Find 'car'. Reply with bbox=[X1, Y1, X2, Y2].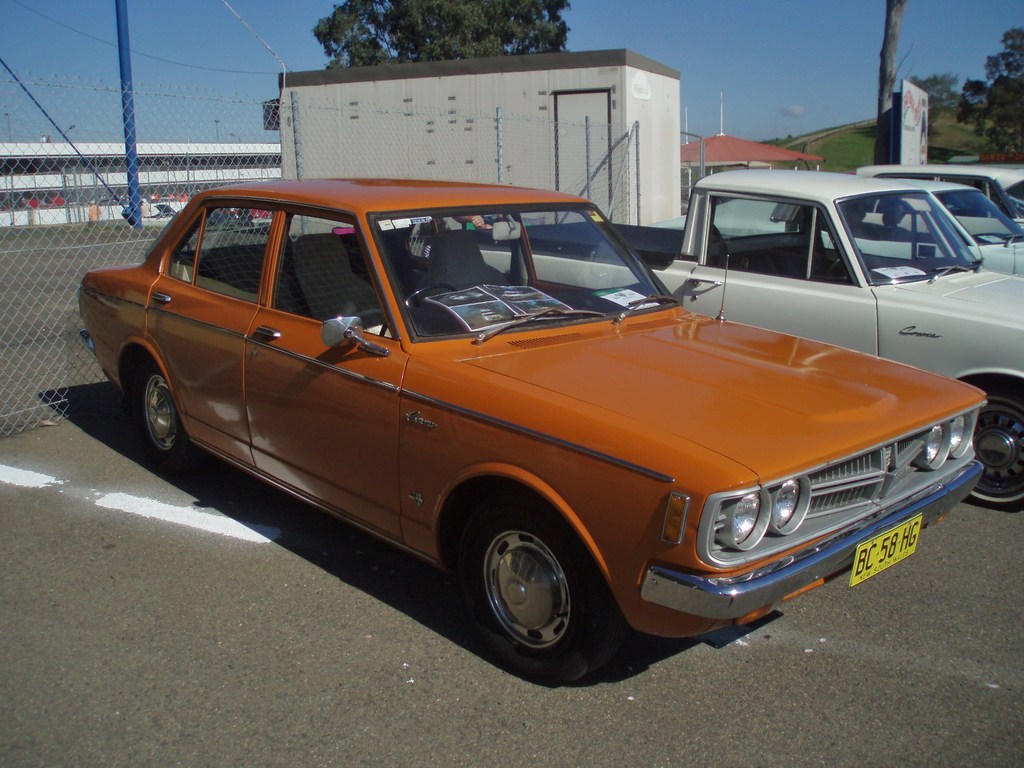
bbox=[79, 179, 983, 683].
